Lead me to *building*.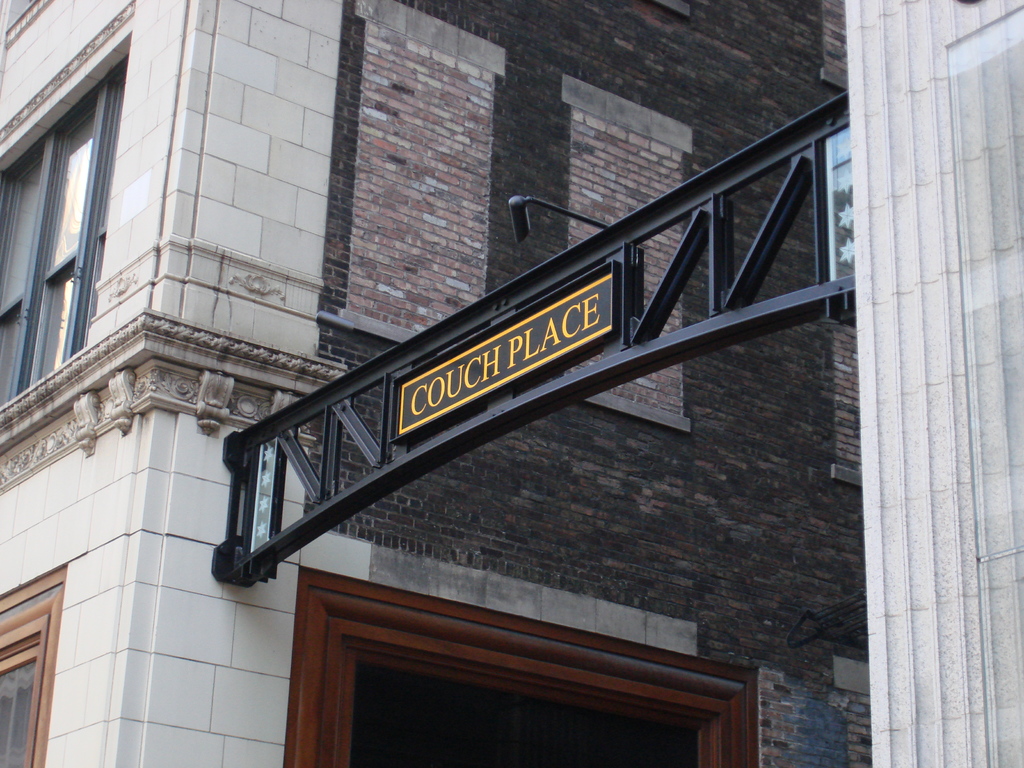
Lead to {"left": 0, "top": 0, "right": 1023, "bottom": 767}.
